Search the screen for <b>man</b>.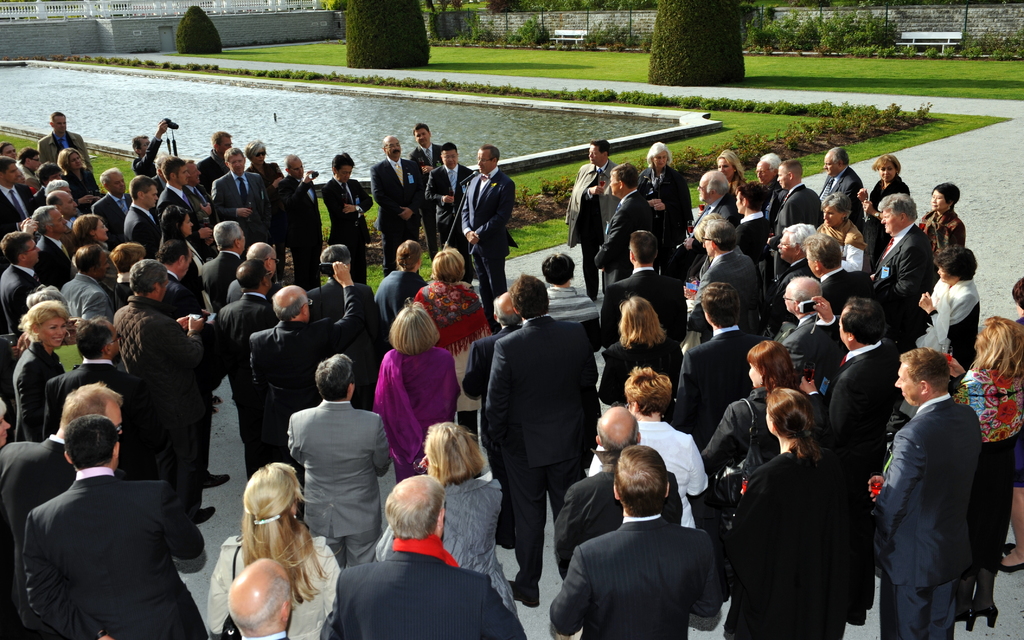
Found at left=756, top=153, right=788, bottom=218.
